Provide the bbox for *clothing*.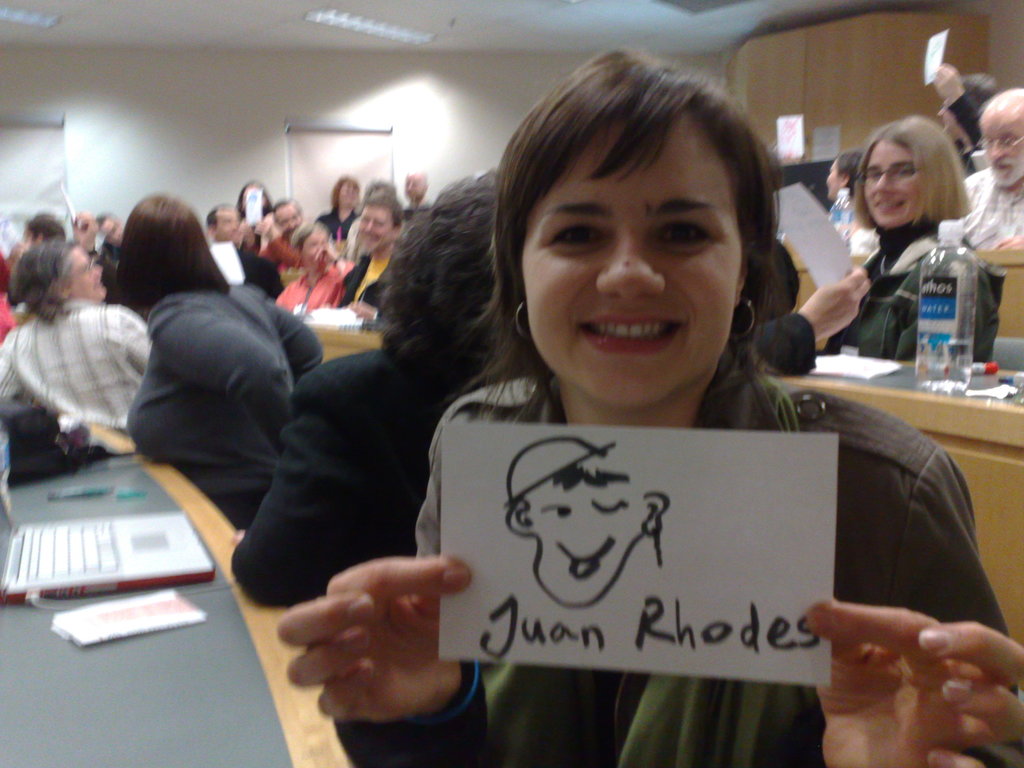
{"left": 0, "top": 291, "right": 155, "bottom": 456}.
